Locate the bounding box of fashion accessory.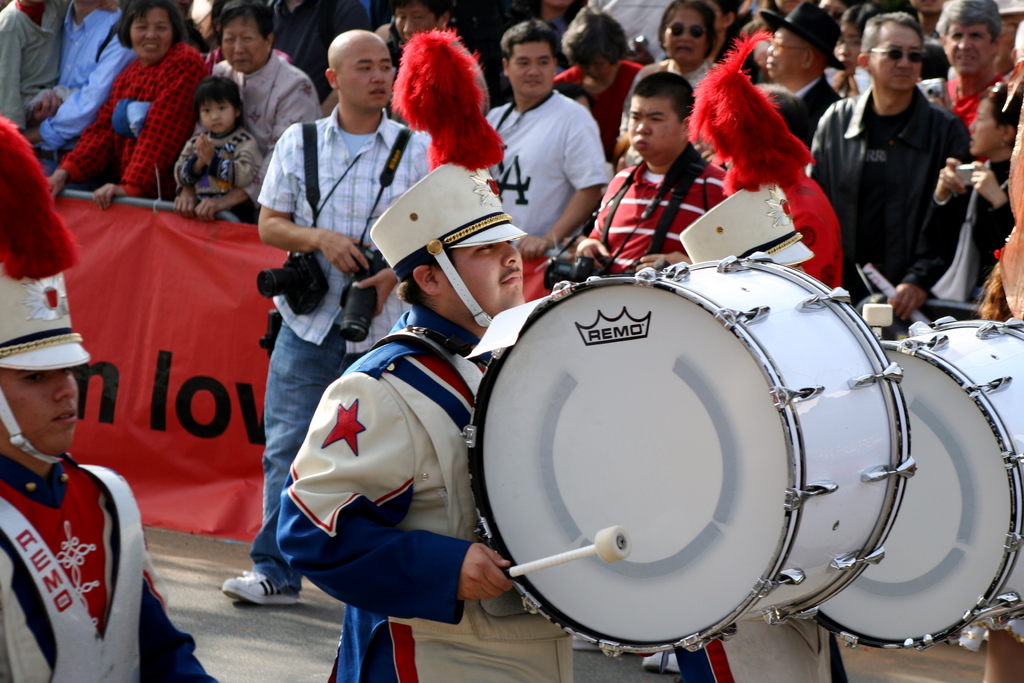
Bounding box: (x1=996, y1=136, x2=1009, y2=148).
